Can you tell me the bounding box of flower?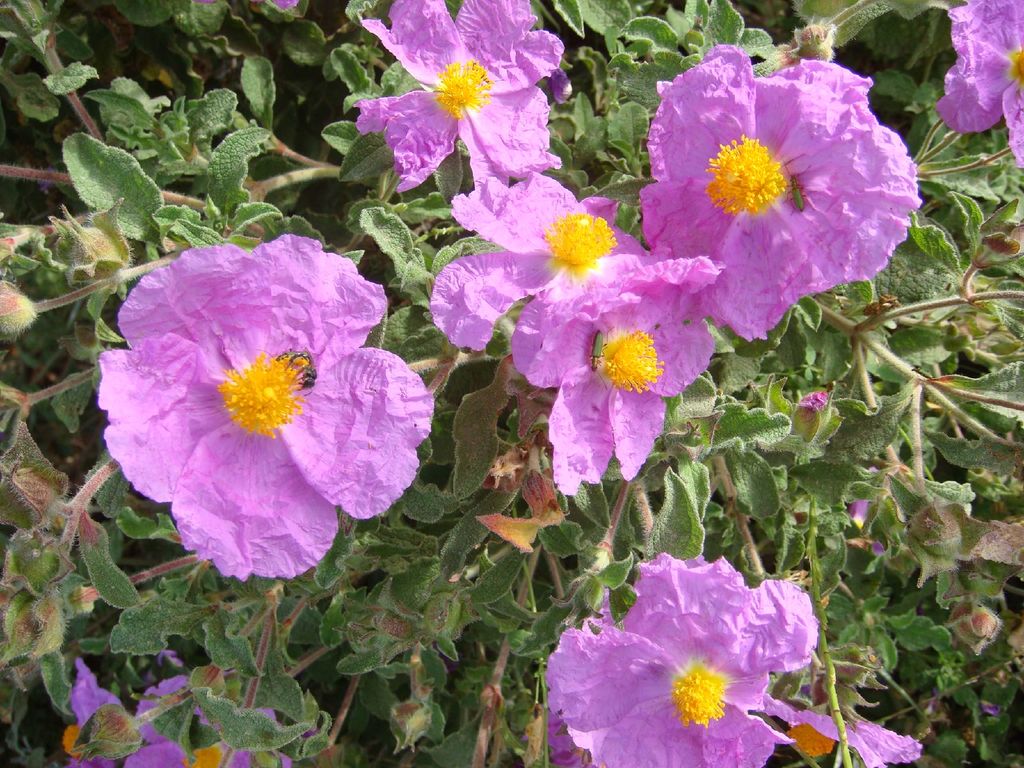
(x1=98, y1=222, x2=426, y2=579).
